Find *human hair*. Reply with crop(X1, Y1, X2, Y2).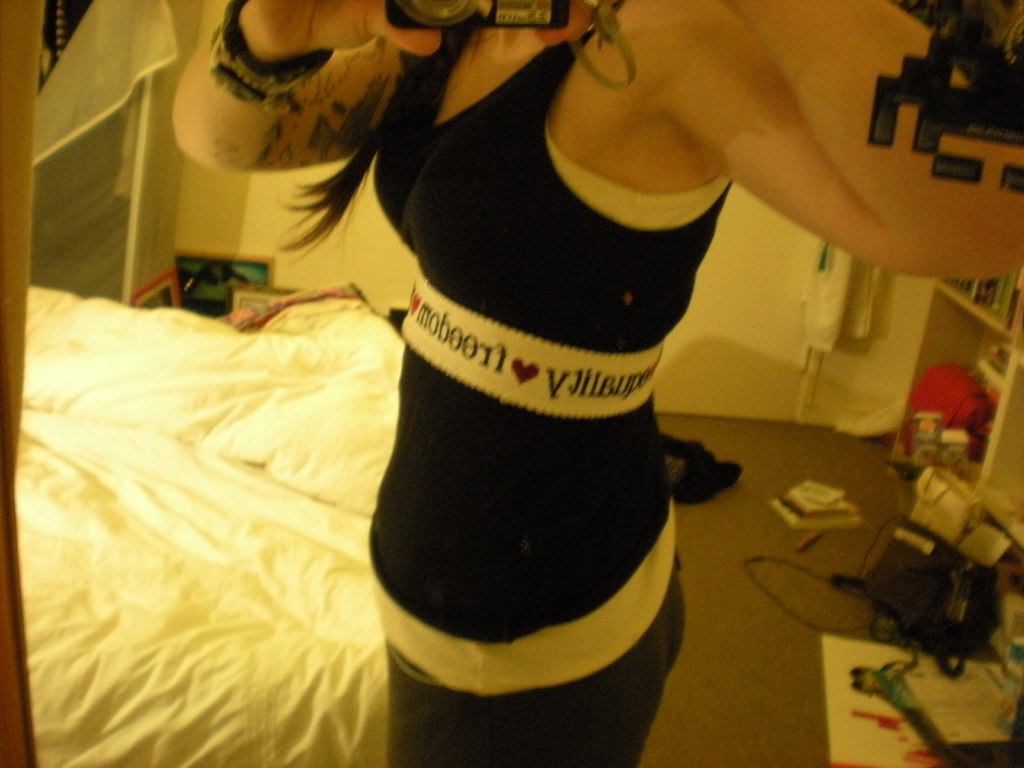
crop(275, 9, 483, 265).
